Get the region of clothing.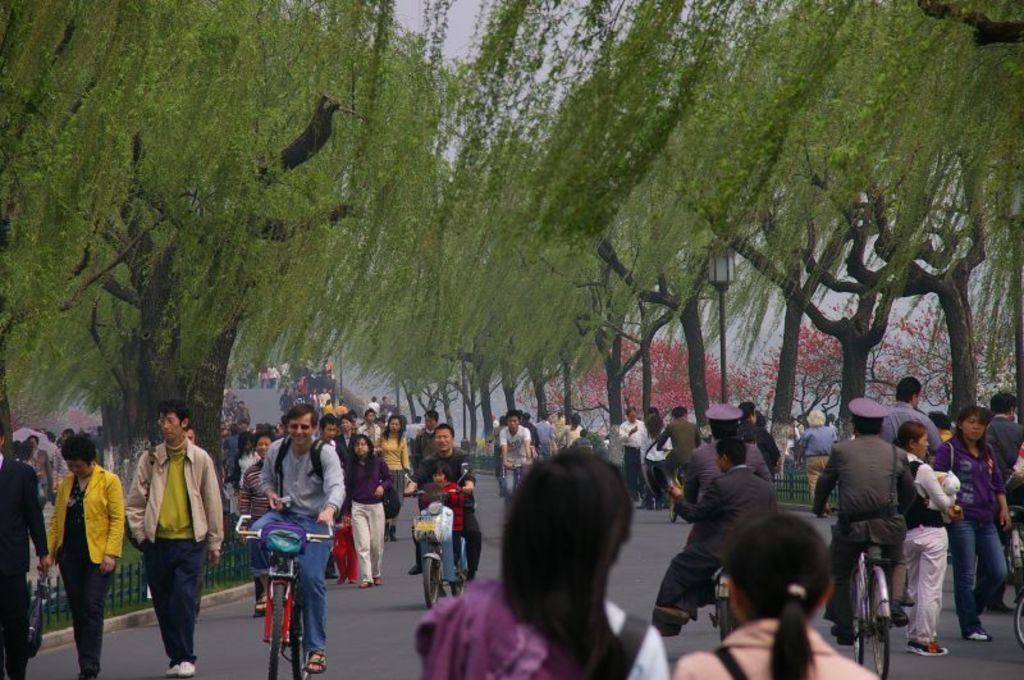
box=[44, 458, 131, 679].
